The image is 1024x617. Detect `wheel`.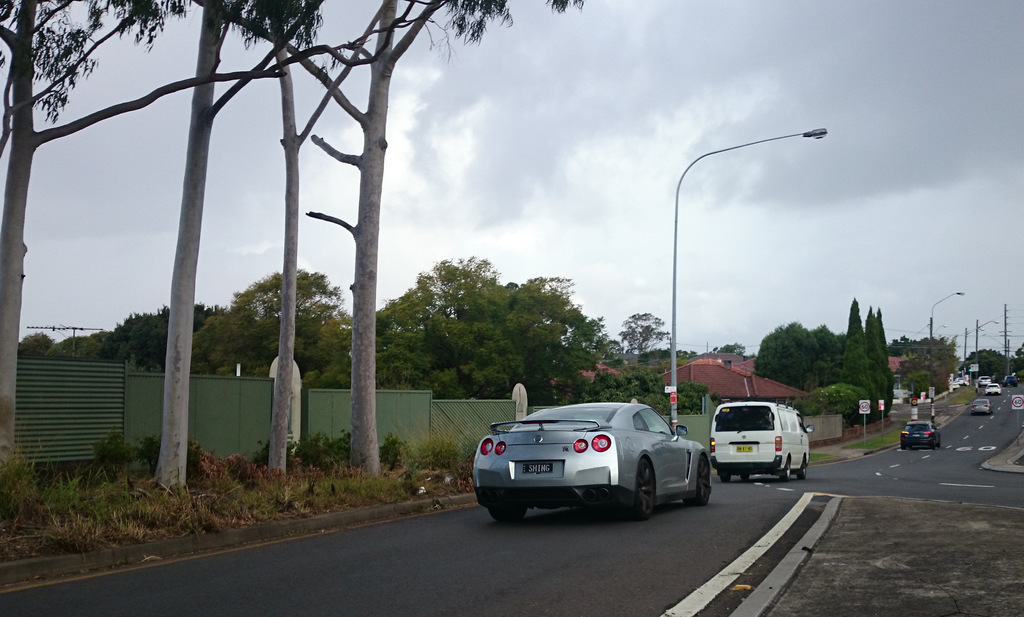
Detection: crop(722, 472, 731, 483).
